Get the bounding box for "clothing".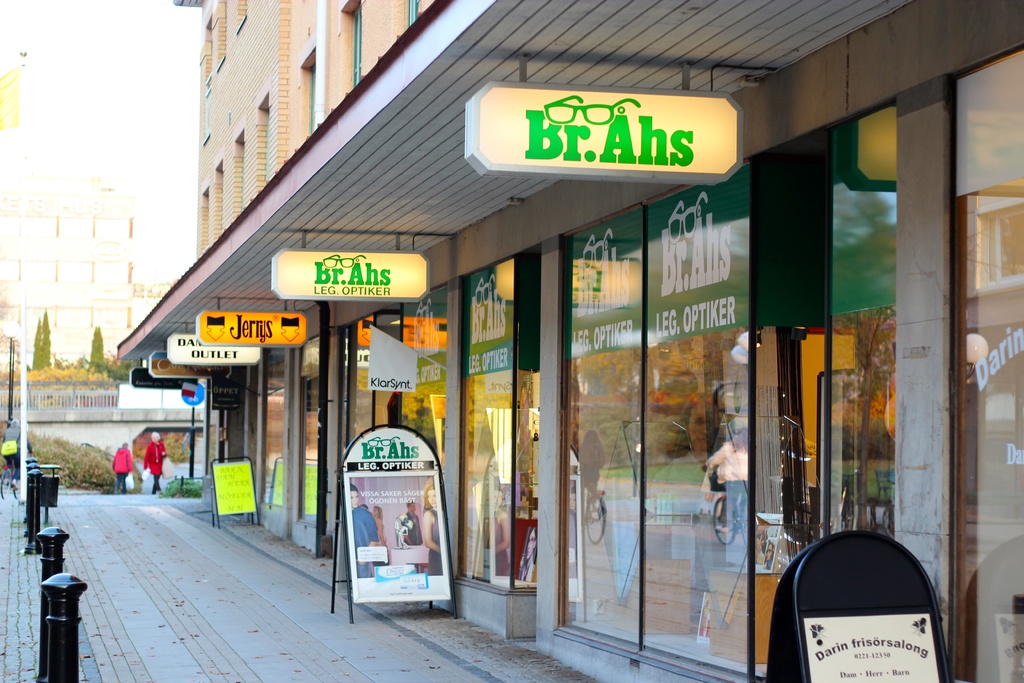
424 511 445 580.
